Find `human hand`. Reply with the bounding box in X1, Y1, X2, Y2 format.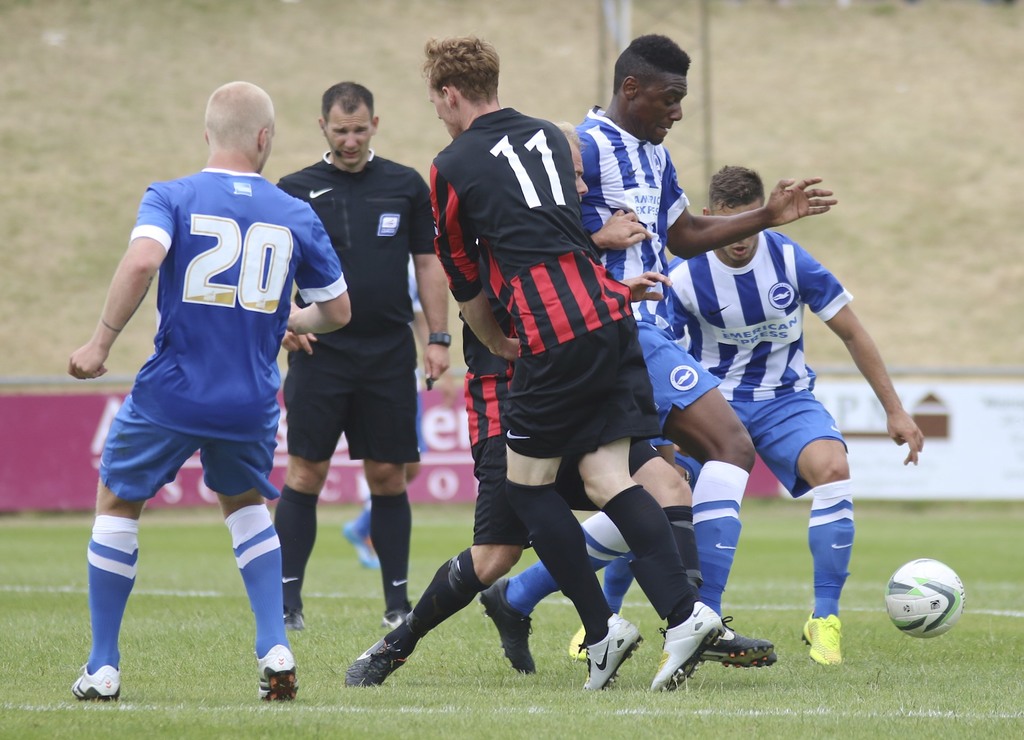
65, 342, 111, 381.
